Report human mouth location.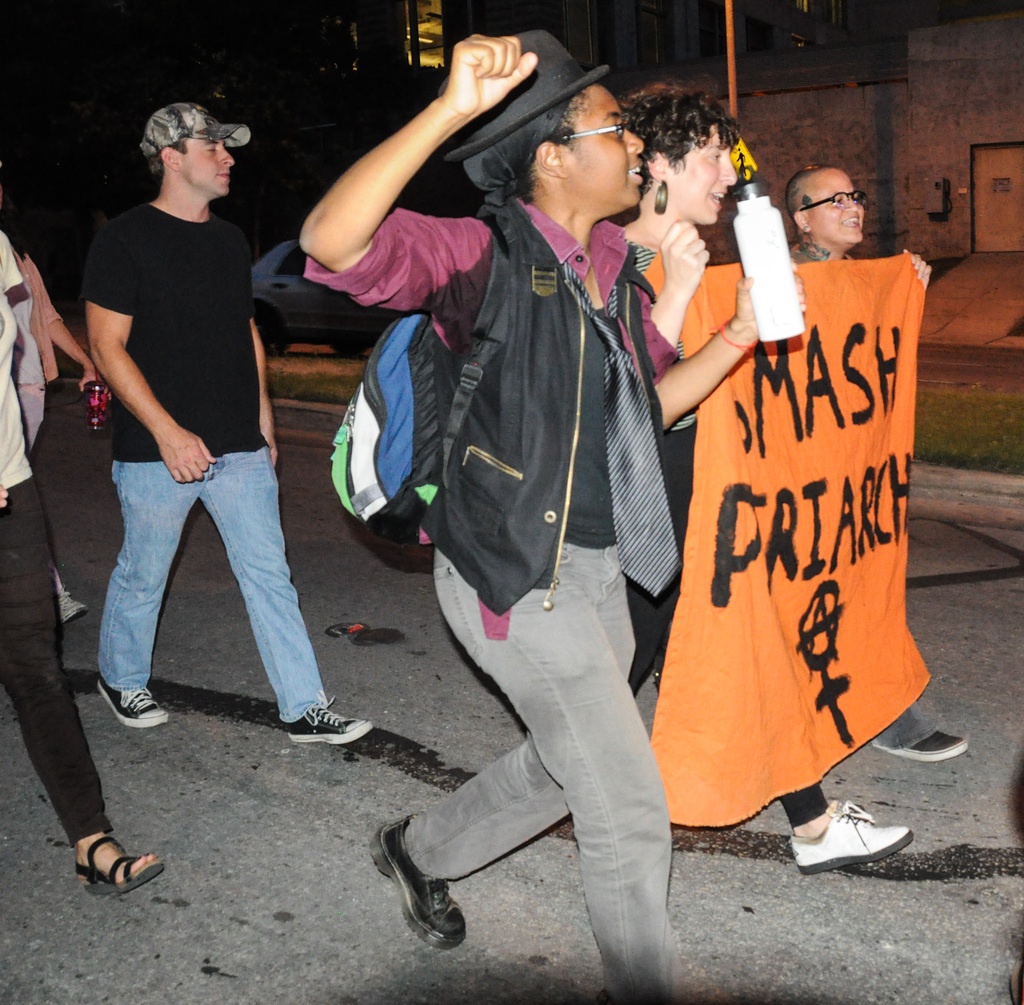
Report: region(840, 212, 861, 230).
